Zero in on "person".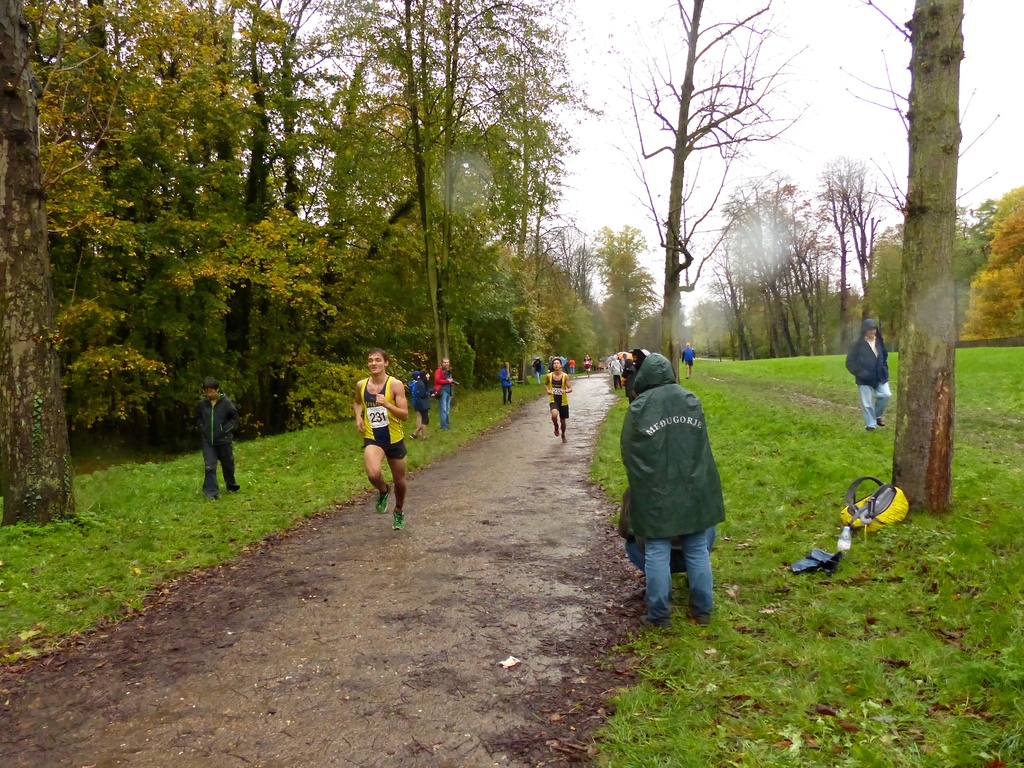
Zeroed in: (842,322,897,435).
